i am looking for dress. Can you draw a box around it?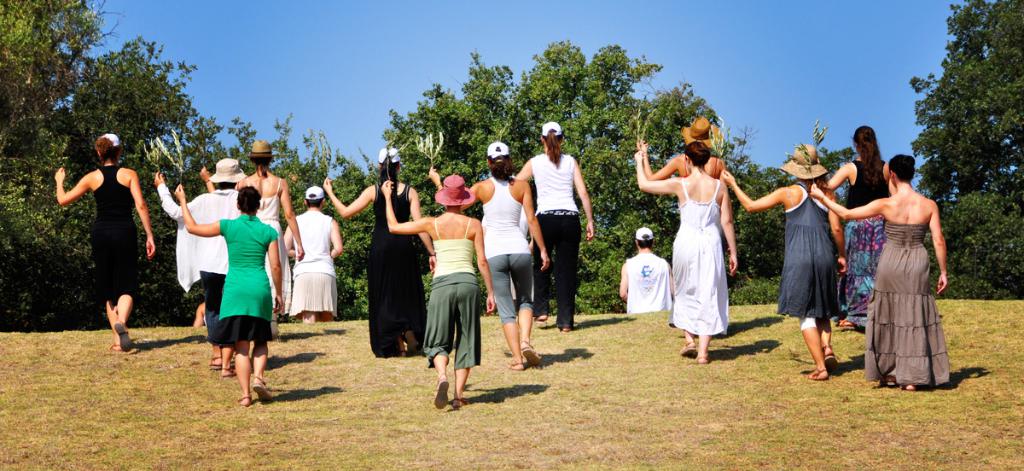
Sure, the bounding box is locate(672, 176, 730, 336).
